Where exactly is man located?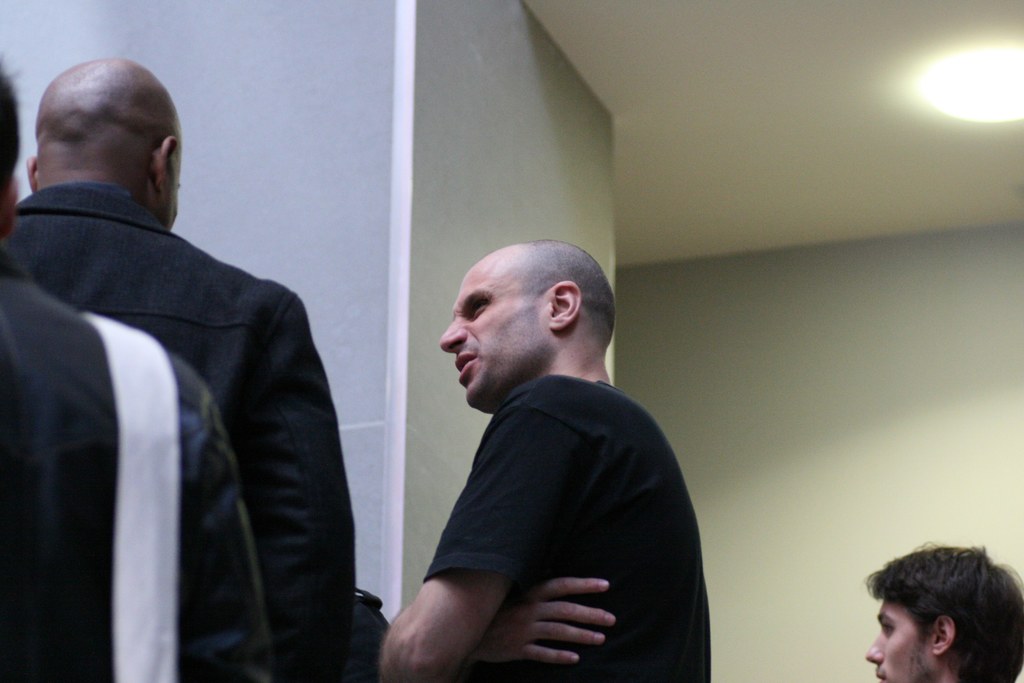
Its bounding box is (0, 55, 355, 682).
